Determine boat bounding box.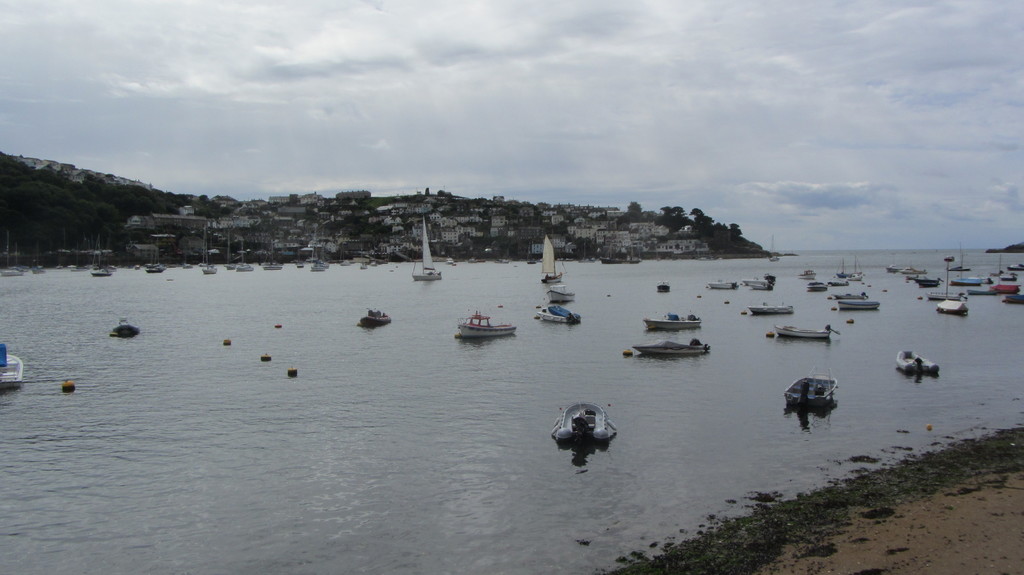
Determined: <region>742, 273, 777, 289</region>.
